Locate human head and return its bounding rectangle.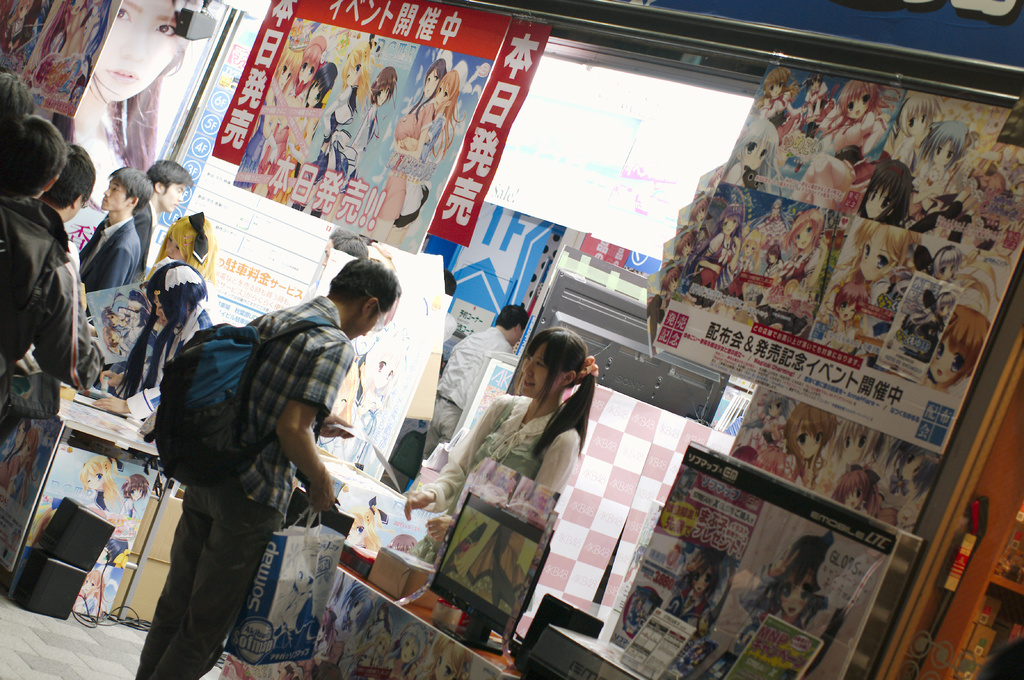
bbox=[661, 266, 685, 294].
